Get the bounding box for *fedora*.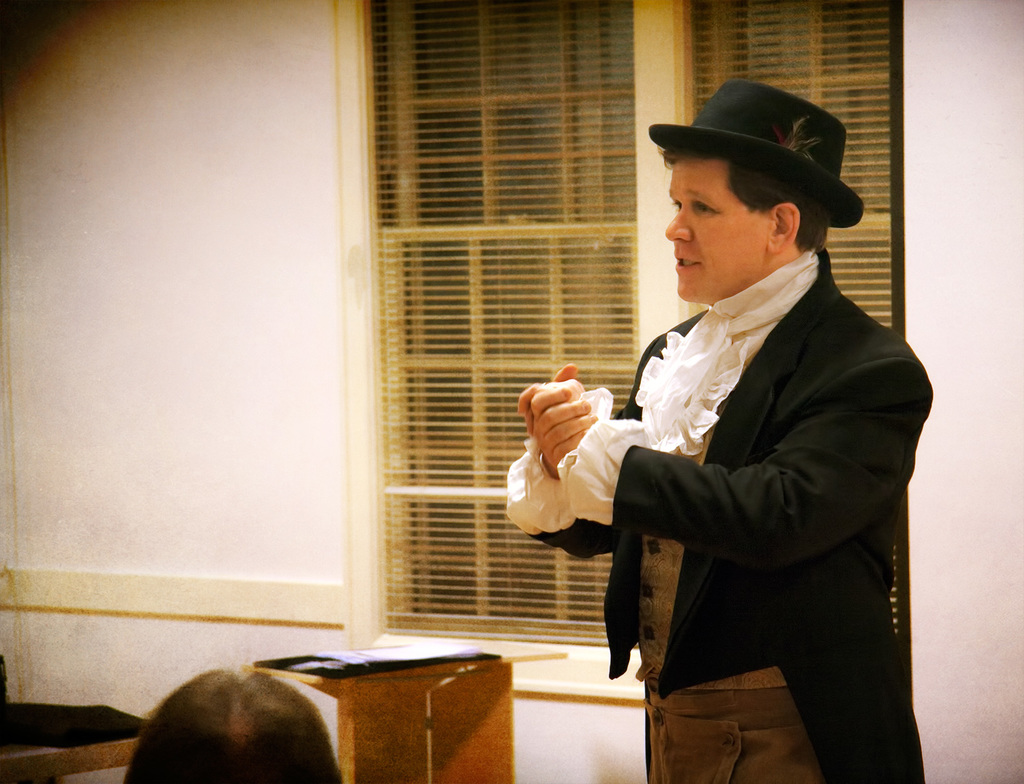
box(648, 78, 863, 227).
